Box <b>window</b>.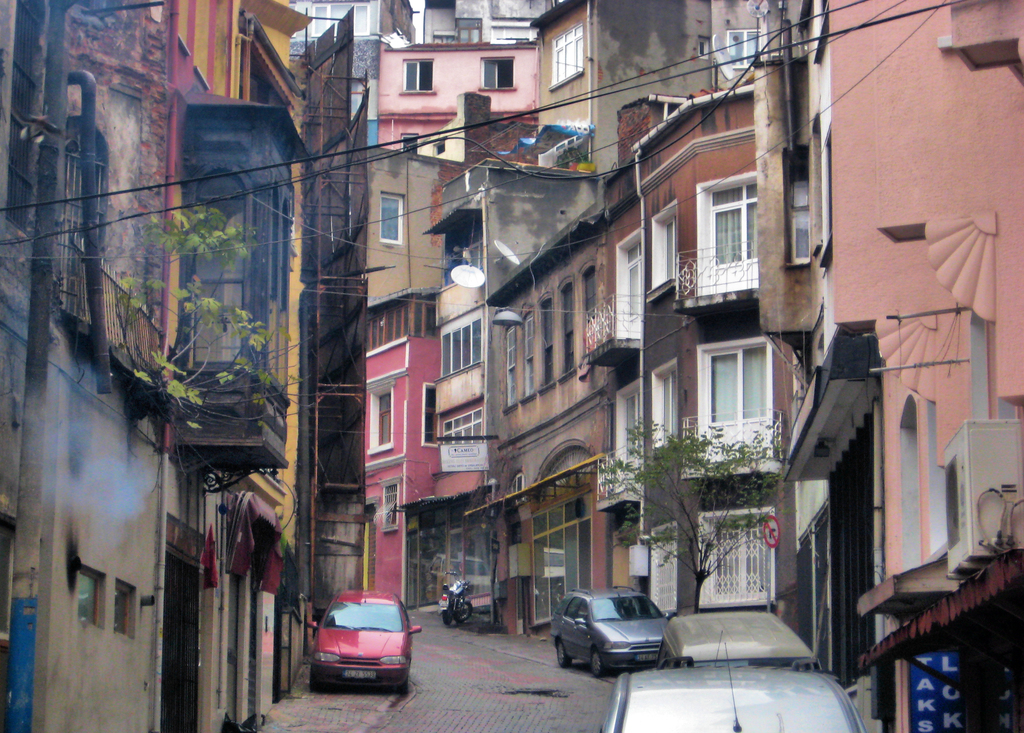
[left=373, top=393, right=394, bottom=450].
